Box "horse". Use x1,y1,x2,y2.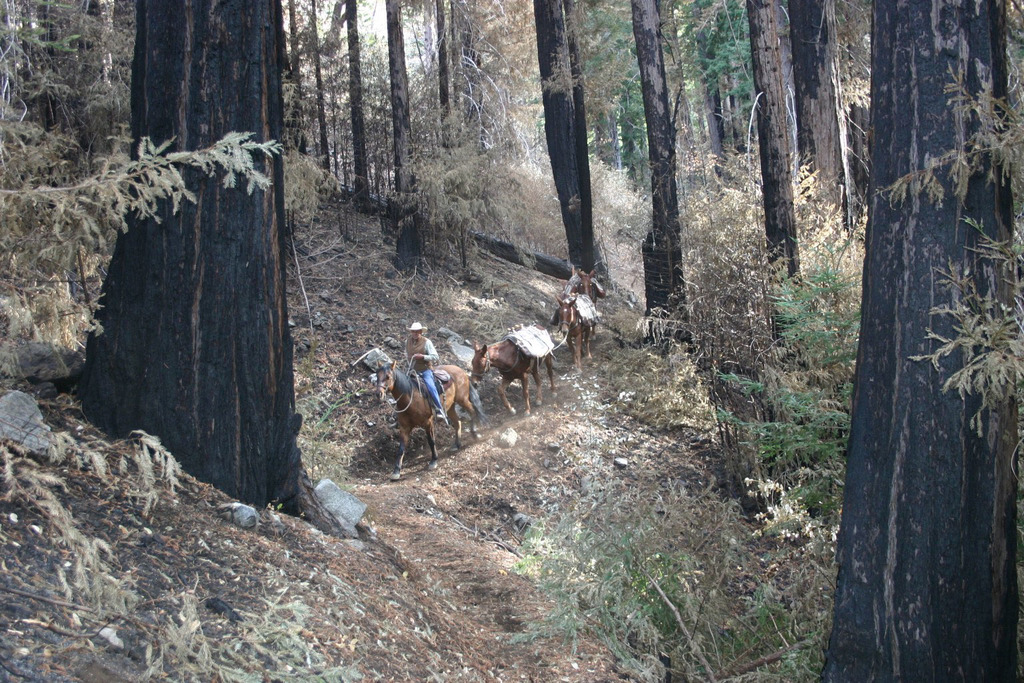
555,290,599,373.
